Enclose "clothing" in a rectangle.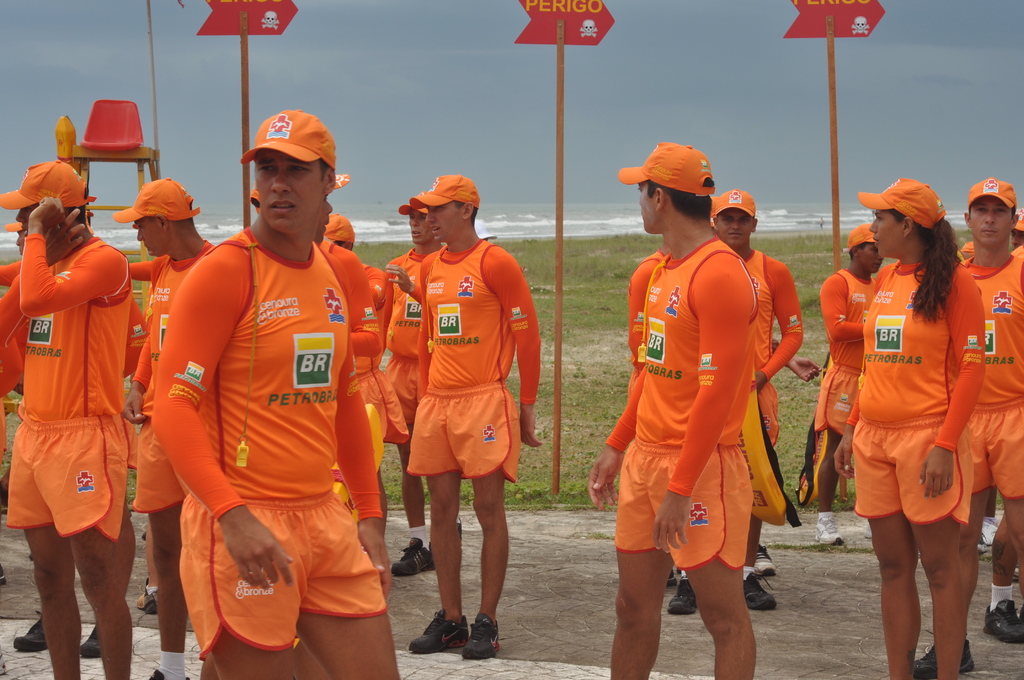
[x1=854, y1=429, x2=972, y2=522].
